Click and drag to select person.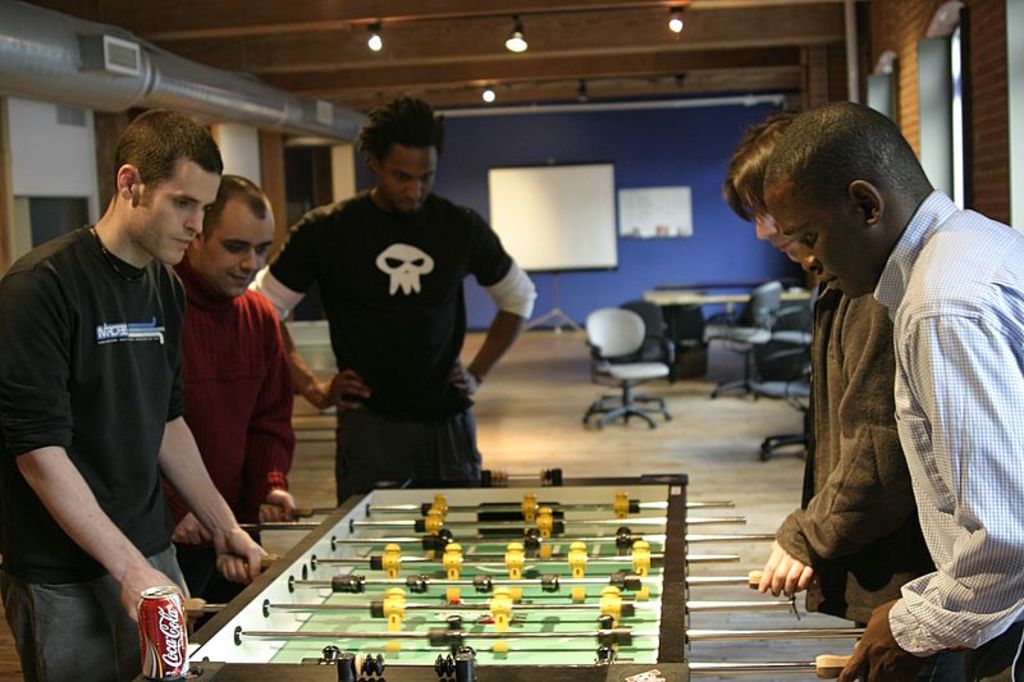
Selection: BBox(229, 102, 541, 512).
